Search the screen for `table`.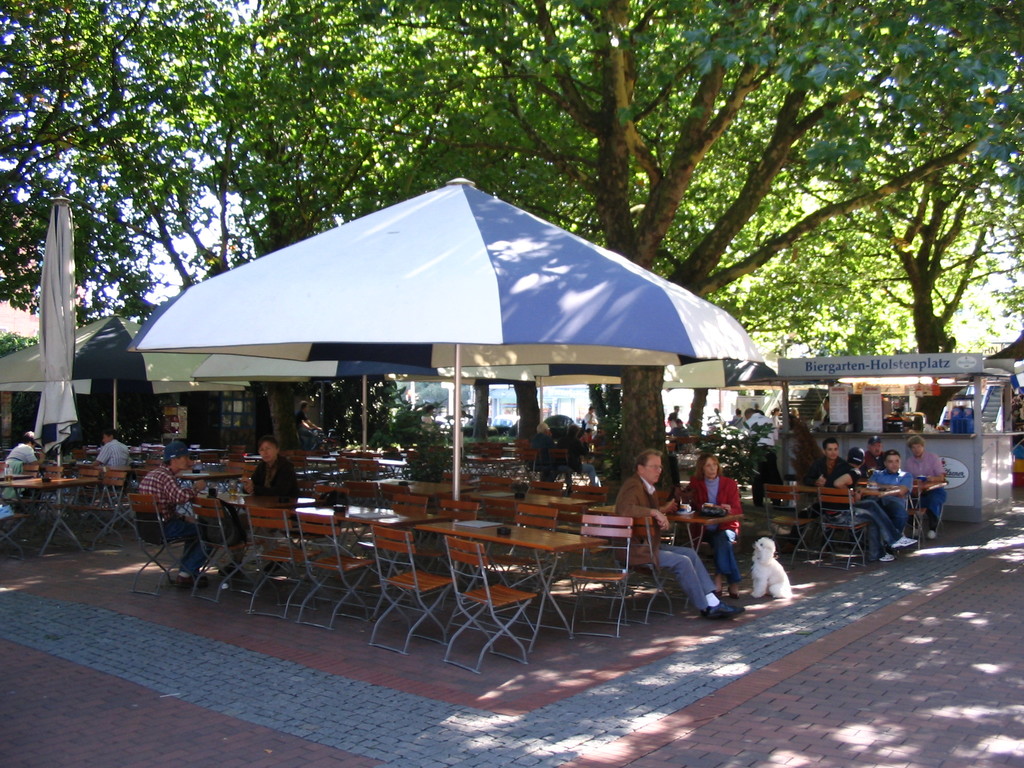
Found at <region>205, 487, 308, 534</region>.
